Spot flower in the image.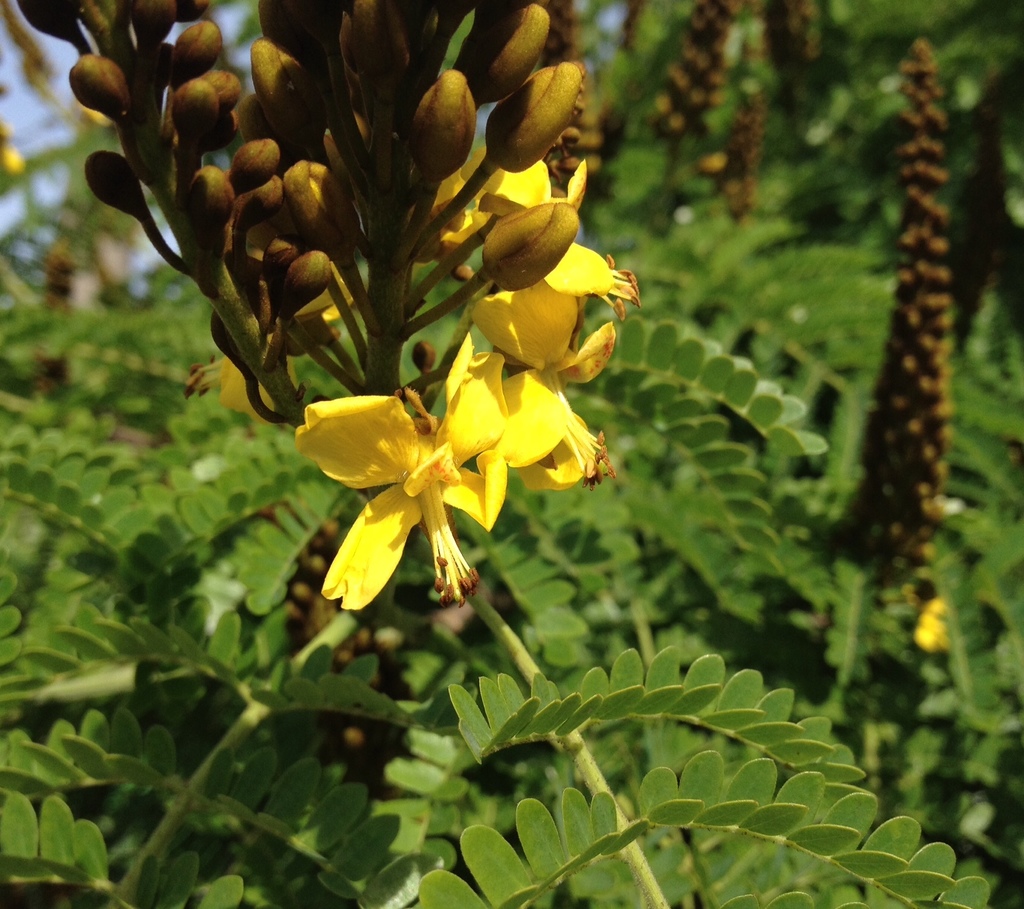
flower found at box=[0, 82, 8, 98].
